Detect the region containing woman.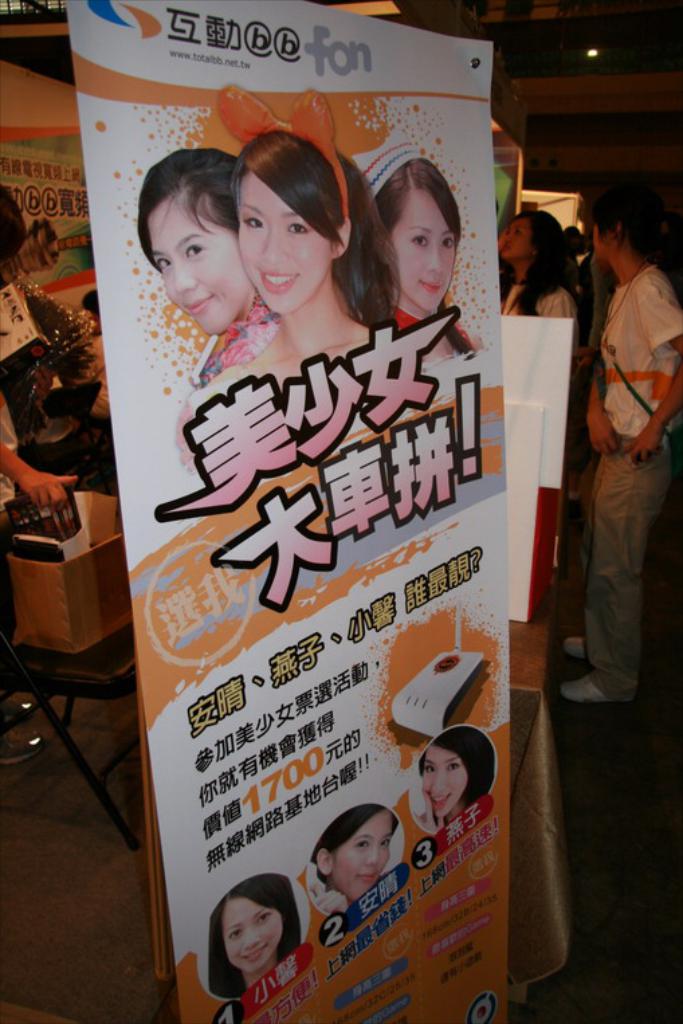
[556, 176, 682, 721].
